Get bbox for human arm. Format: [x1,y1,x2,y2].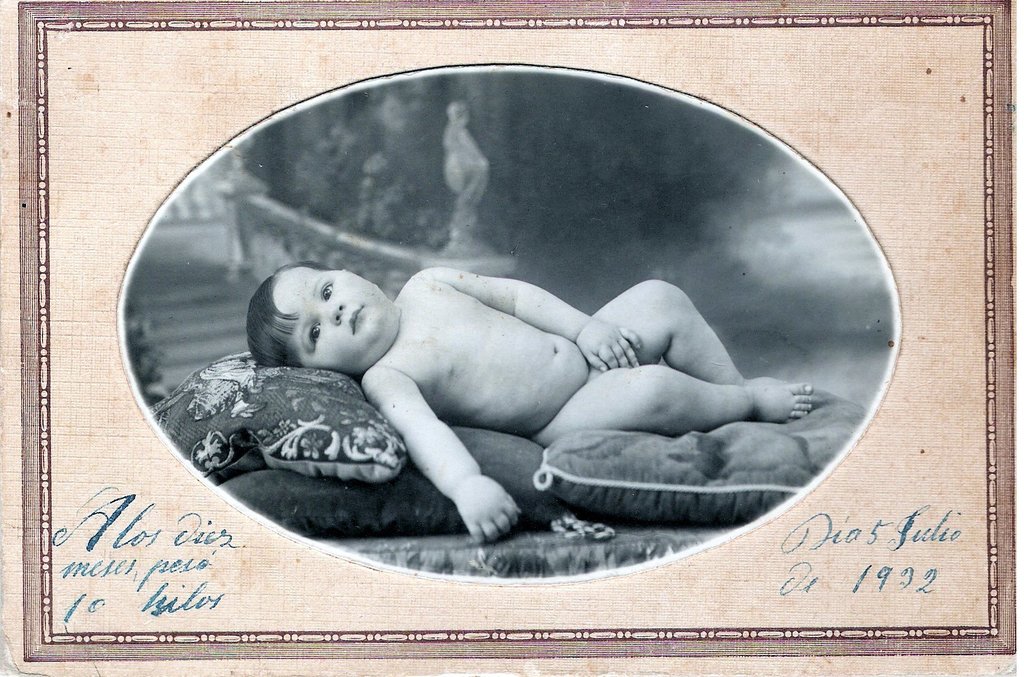
[368,363,515,539].
